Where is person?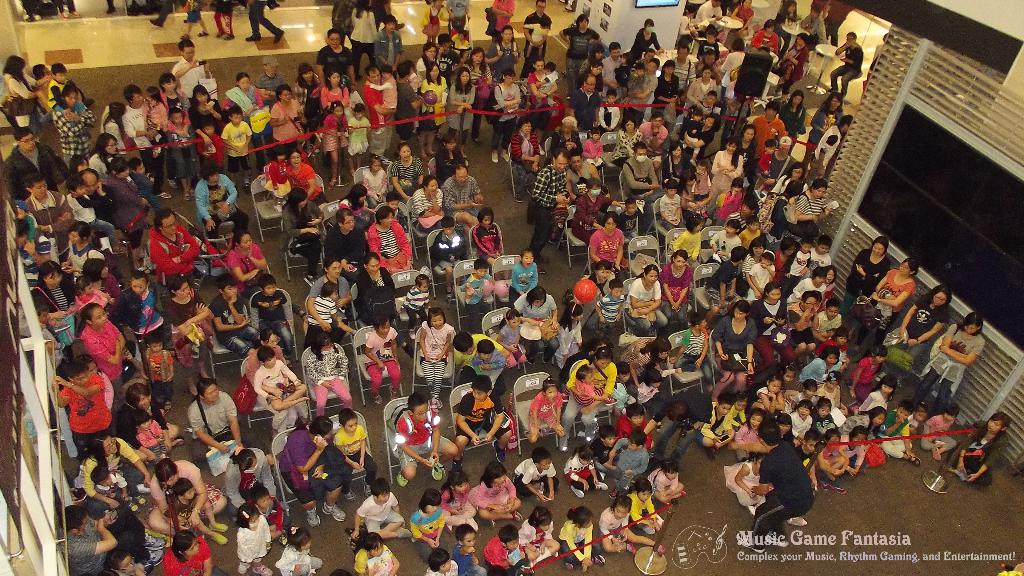
pyautogui.locateOnScreen(827, 28, 867, 102).
